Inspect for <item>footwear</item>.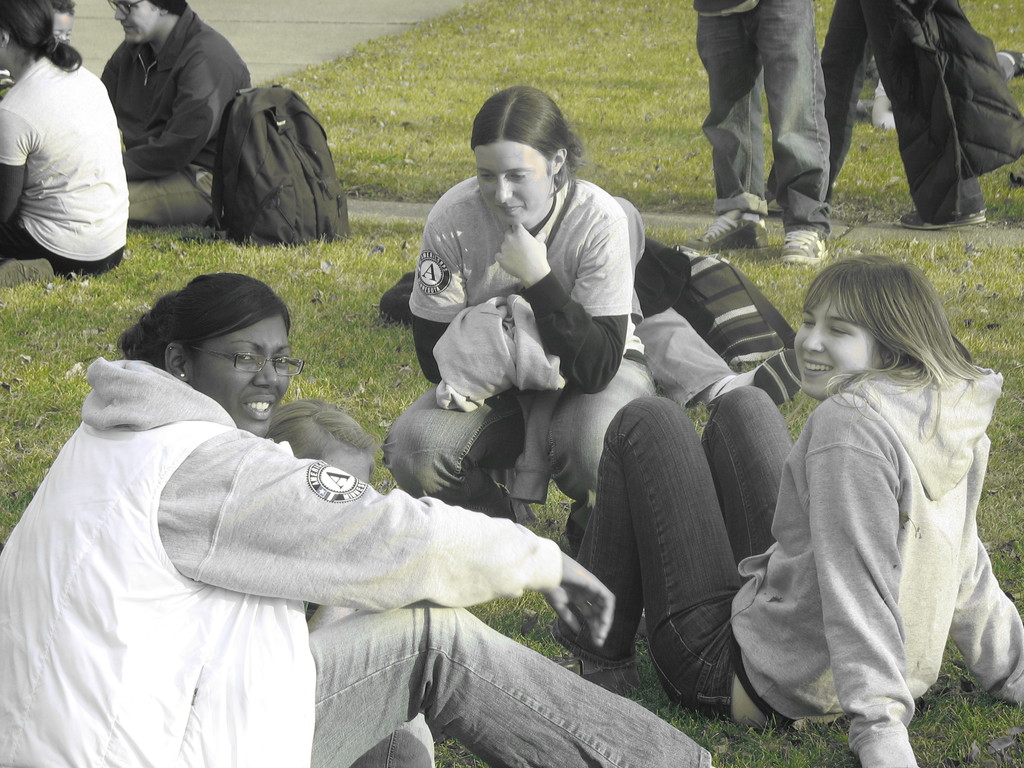
Inspection: crop(900, 209, 989, 229).
